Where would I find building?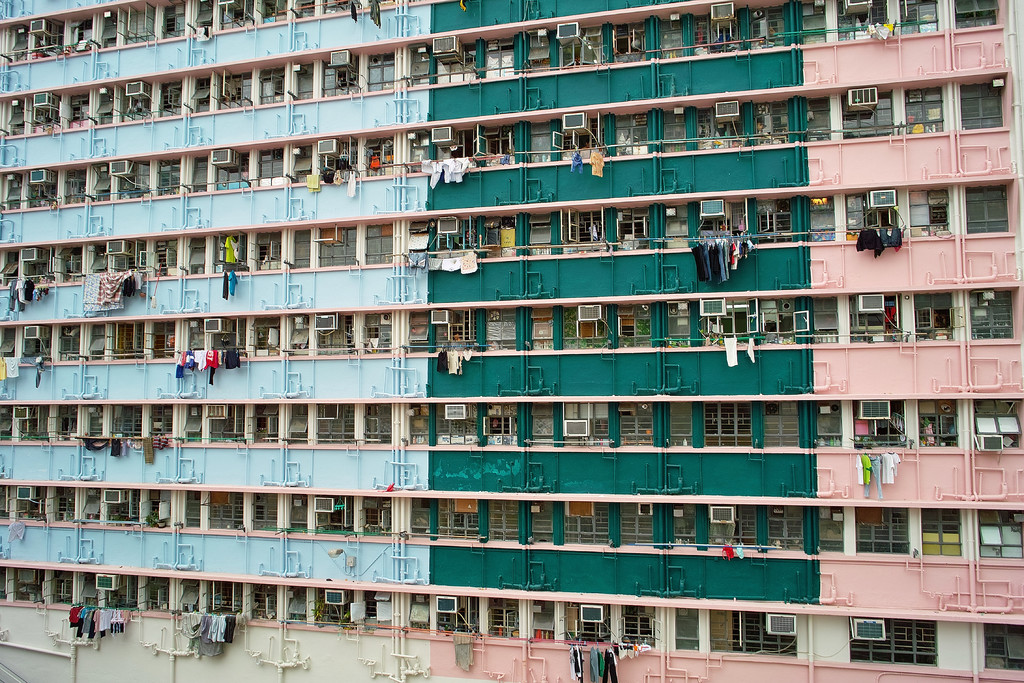
At <box>0,0,1023,682</box>.
